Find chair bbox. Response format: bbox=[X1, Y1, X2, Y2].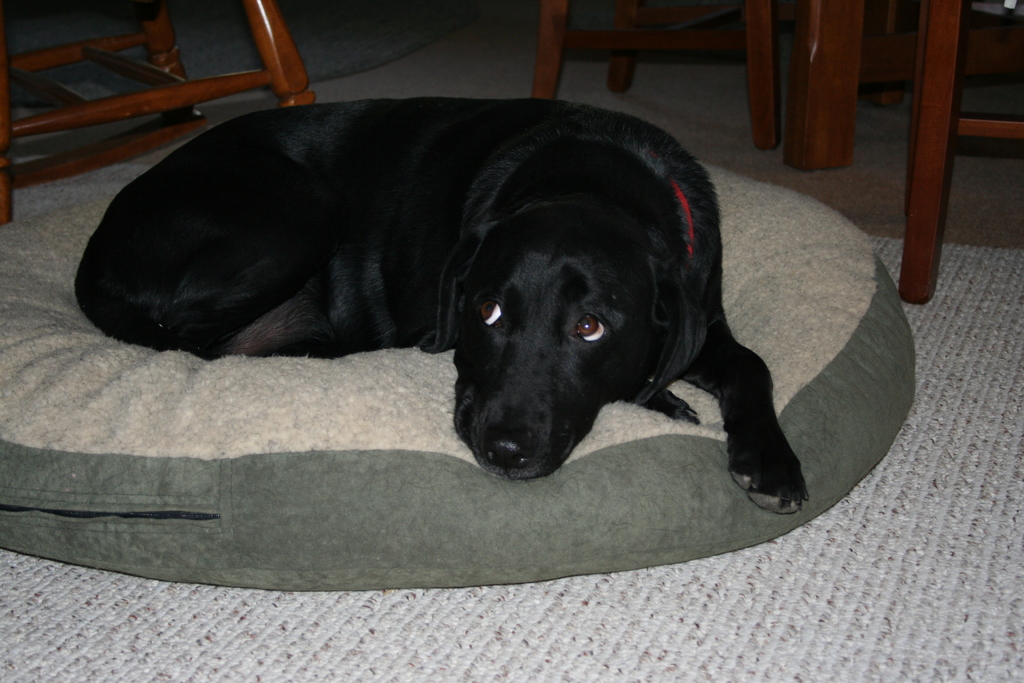
bbox=[897, 0, 1023, 306].
